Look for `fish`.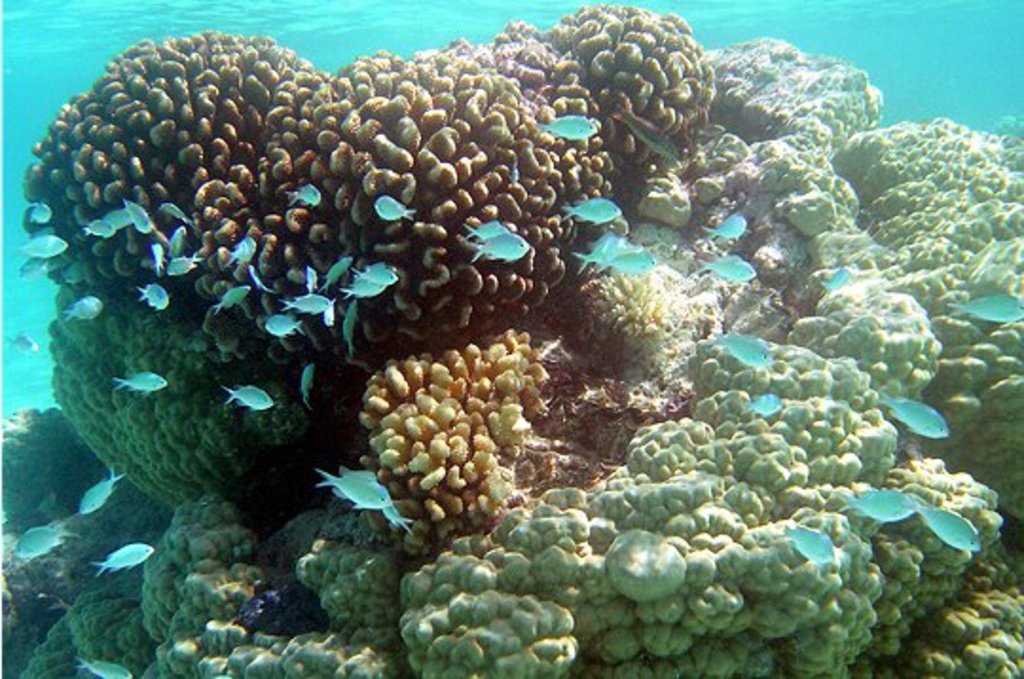
Found: crop(165, 254, 201, 277).
